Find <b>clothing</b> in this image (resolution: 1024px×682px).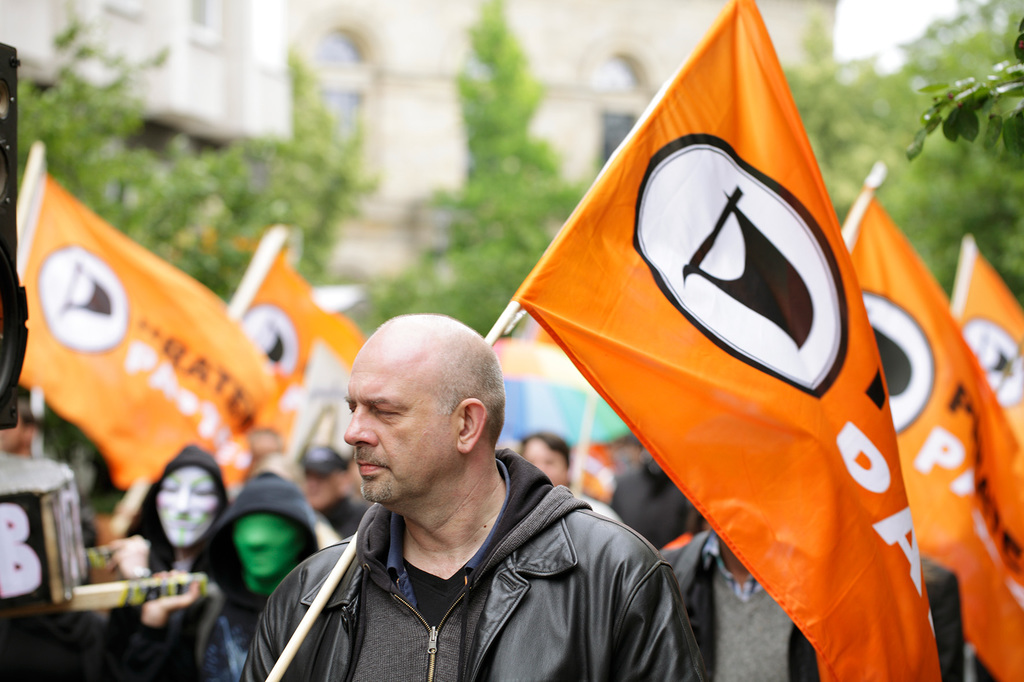
crop(659, 517, 825, 681).
